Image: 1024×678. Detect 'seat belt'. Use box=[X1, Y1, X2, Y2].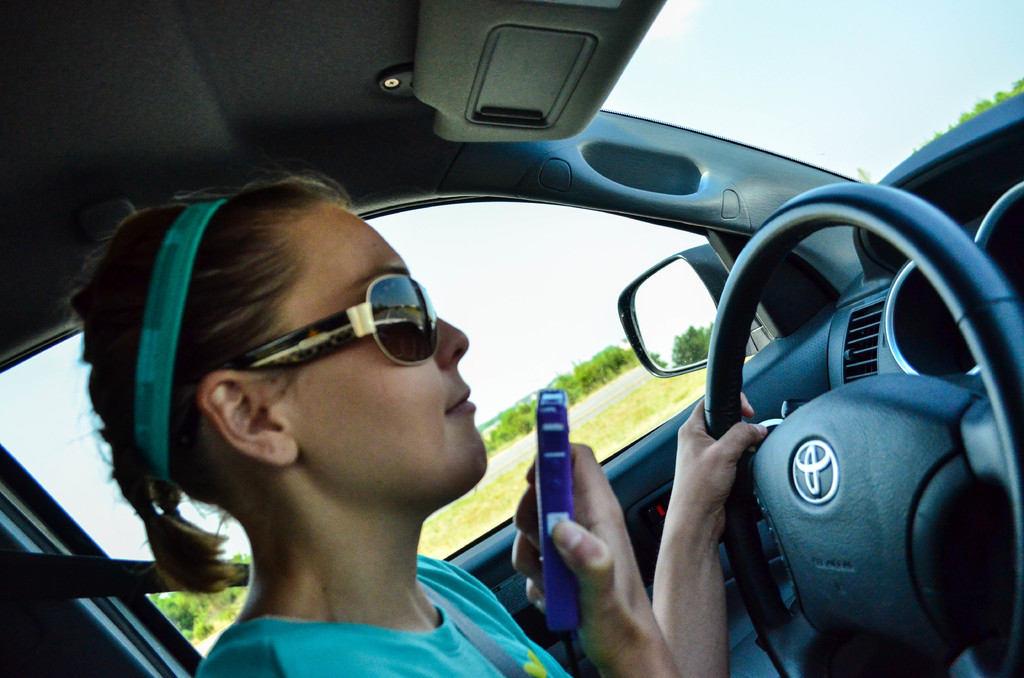
box=[0, 547, 249, 606].
